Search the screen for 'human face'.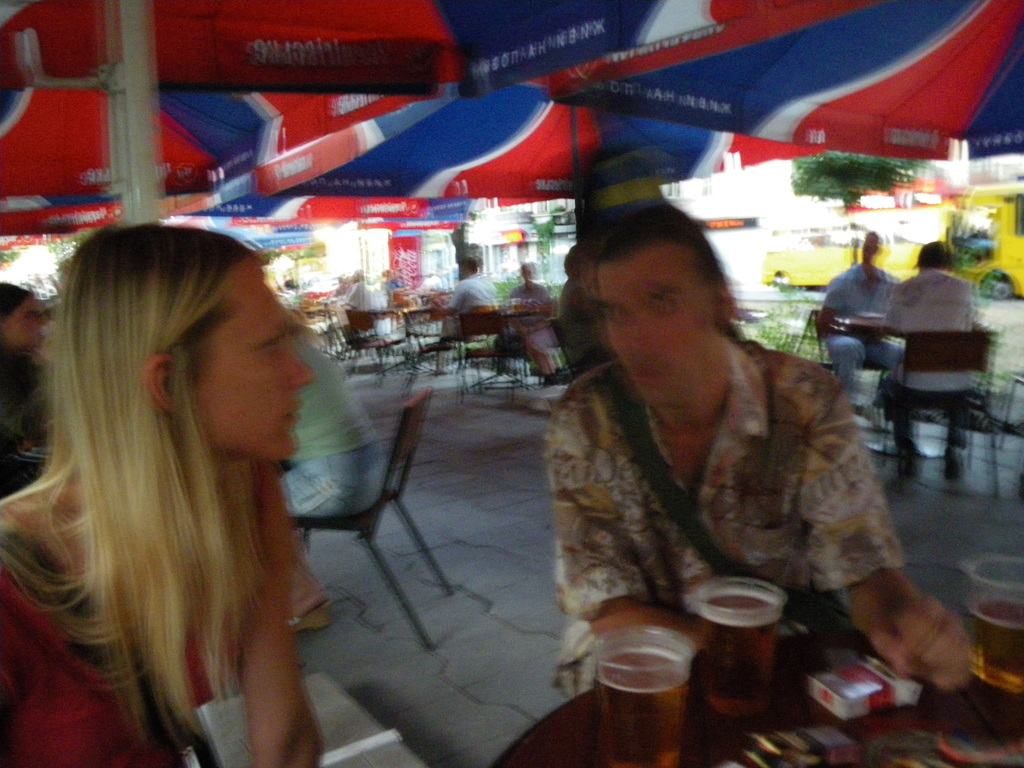
Found at [x1=0, y1=291, x2=54, y2=348].
